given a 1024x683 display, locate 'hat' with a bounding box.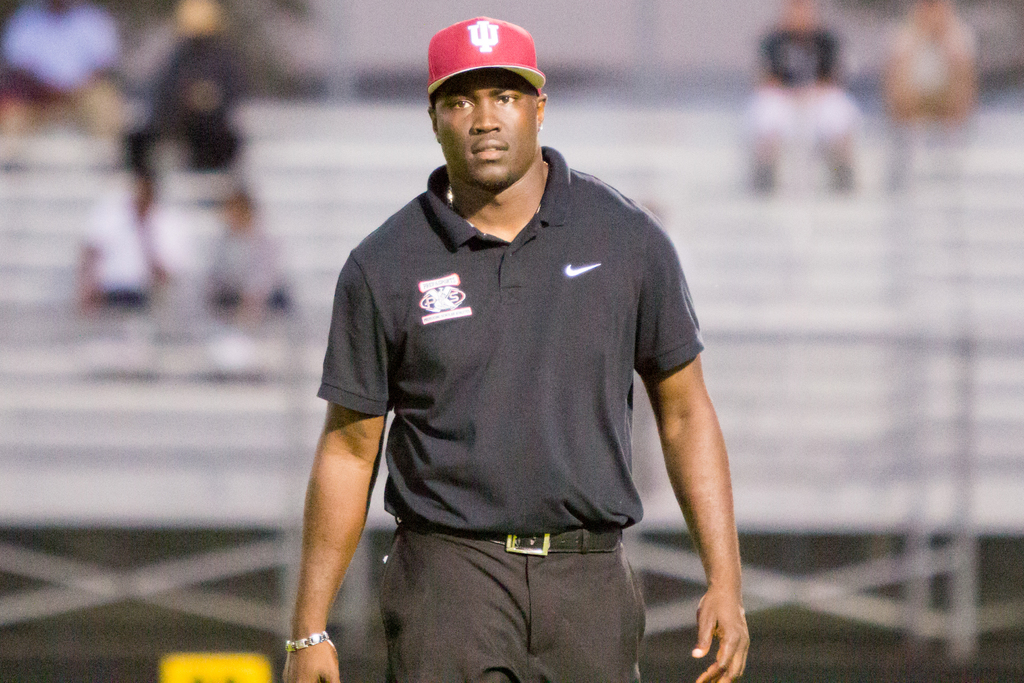
Located: bbox(429, 15, 545, 97).
